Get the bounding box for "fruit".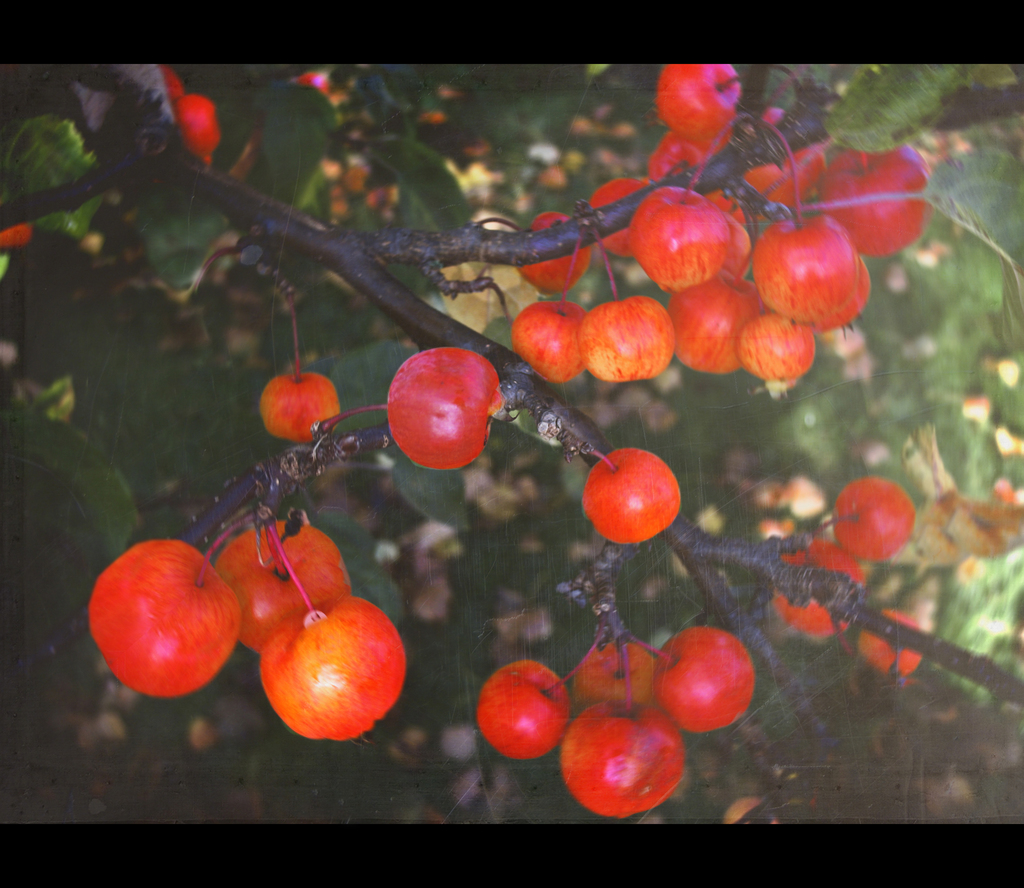
pyautogui.locateOnScreen(381, 352, 506, 484).
